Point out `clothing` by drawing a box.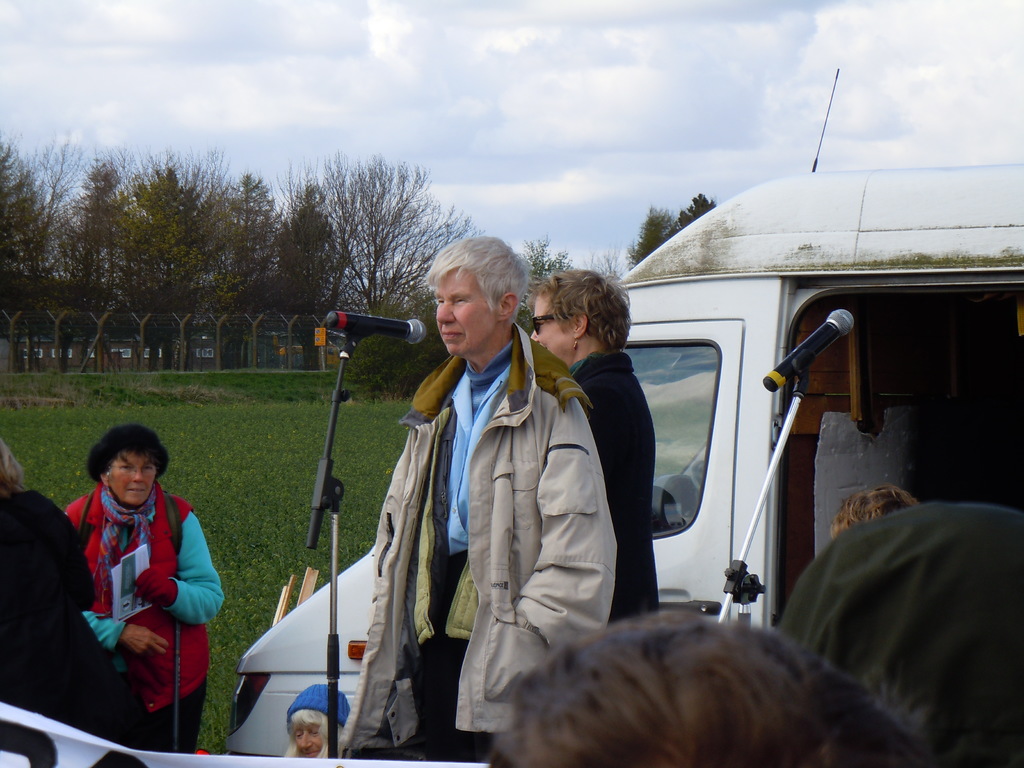
x1=568 y1=348 x2=657 y2=634.
